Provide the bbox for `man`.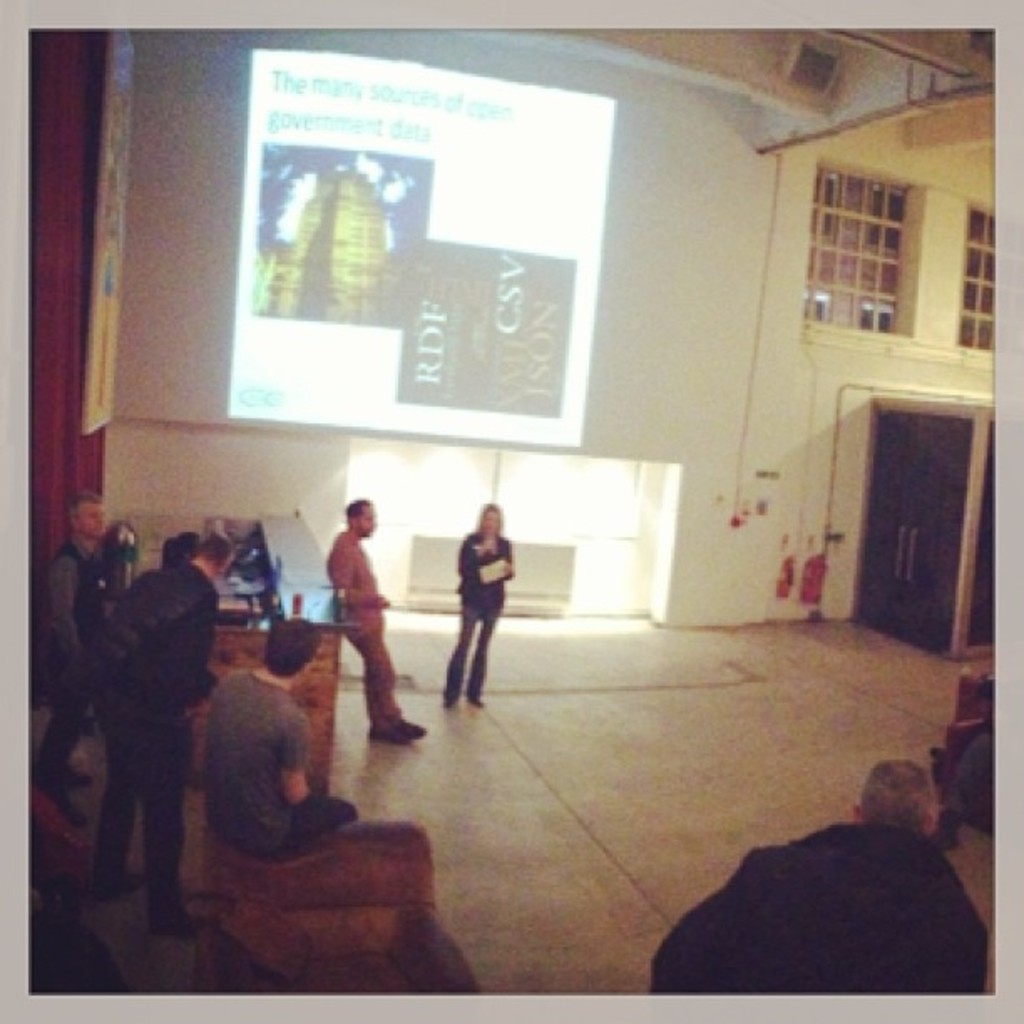
(202, 621, 358, 857).
